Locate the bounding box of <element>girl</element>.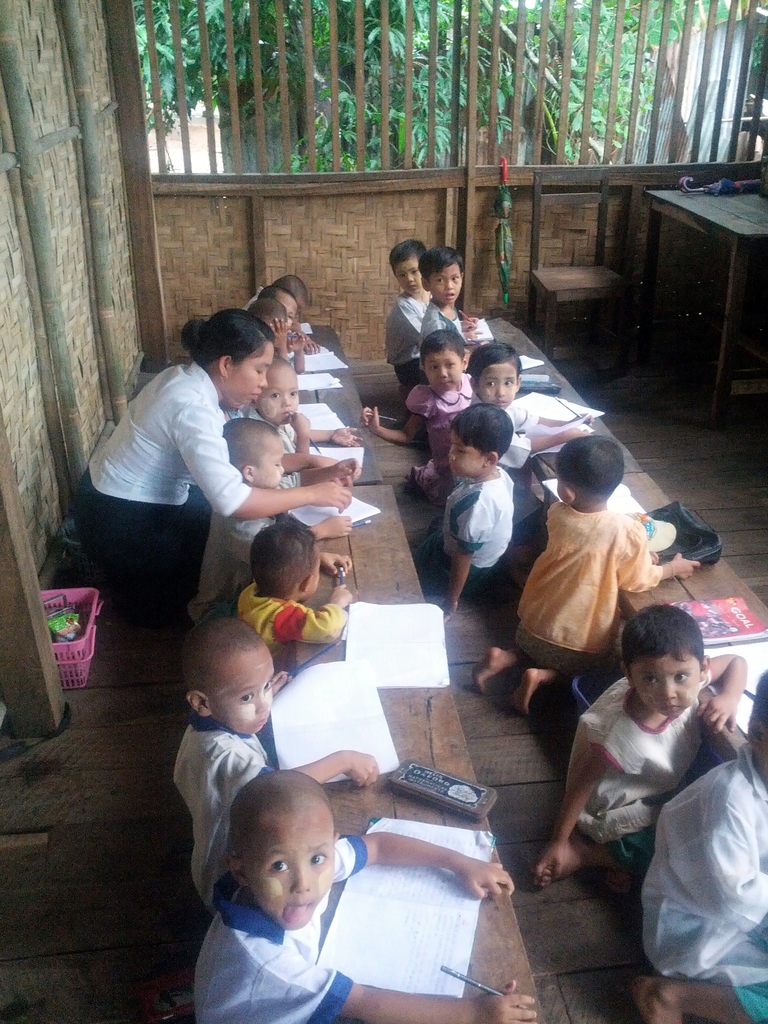
Bounding box: 364:331:475:508.
